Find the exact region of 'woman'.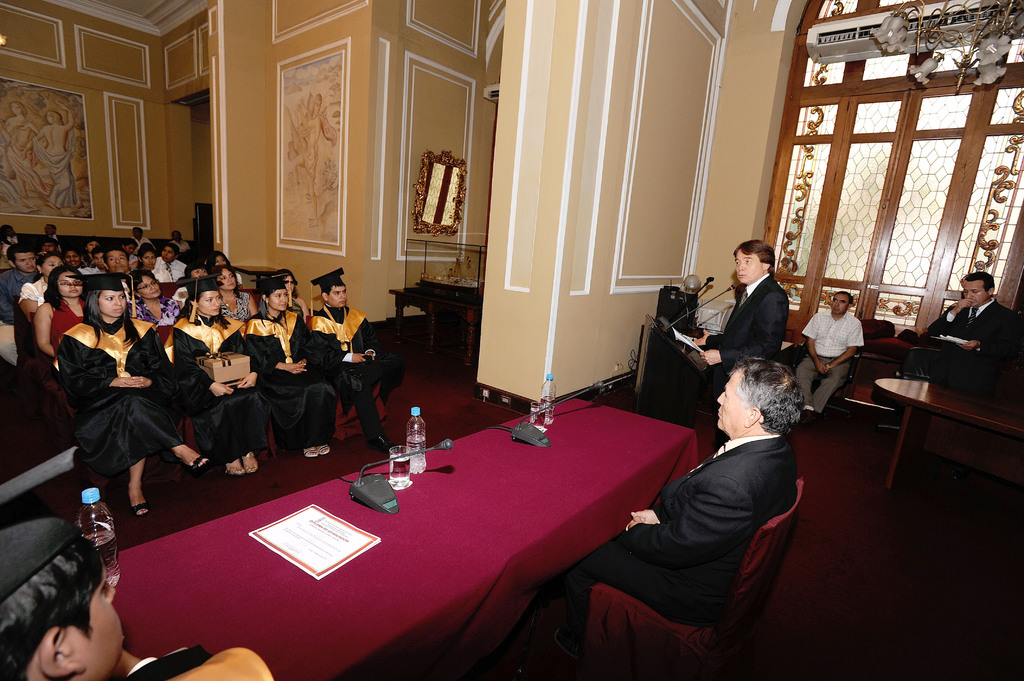
Exact region: bbox=[276, 266, 312, 321].
